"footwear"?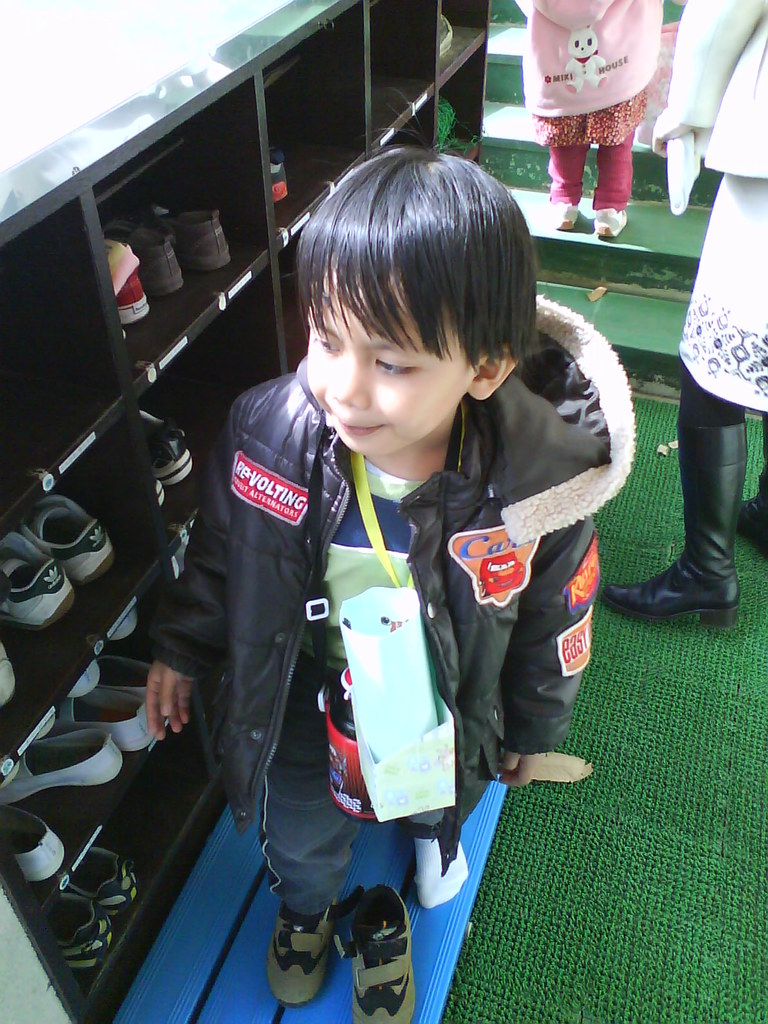
(109,232,162,331)
